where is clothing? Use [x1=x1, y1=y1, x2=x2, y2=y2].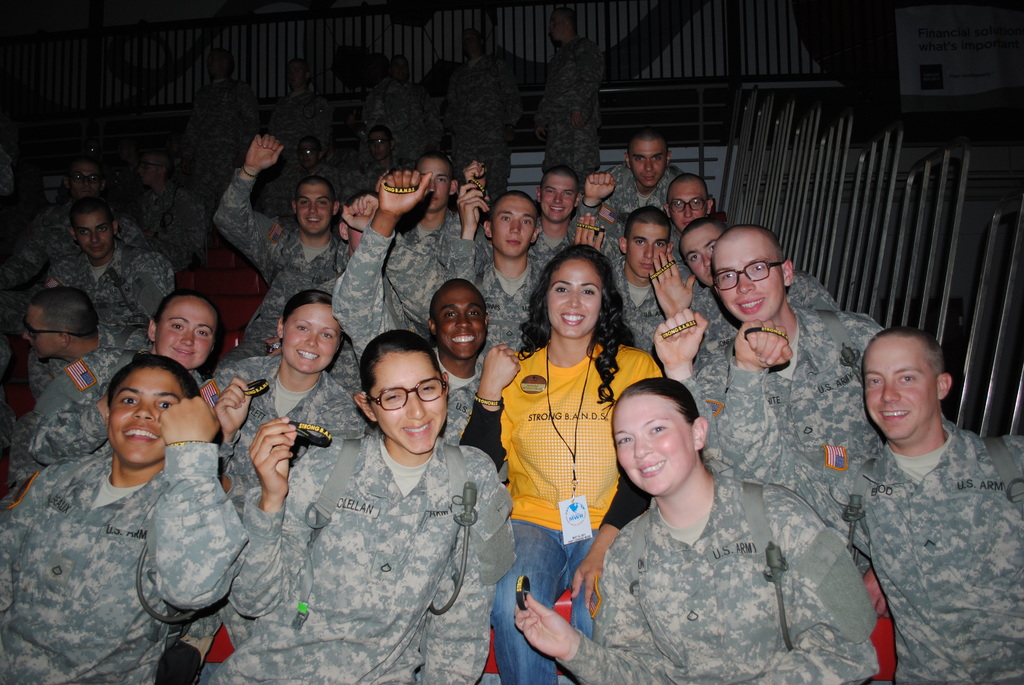
[x1=219, y1=423, x2=505, y2=684].
